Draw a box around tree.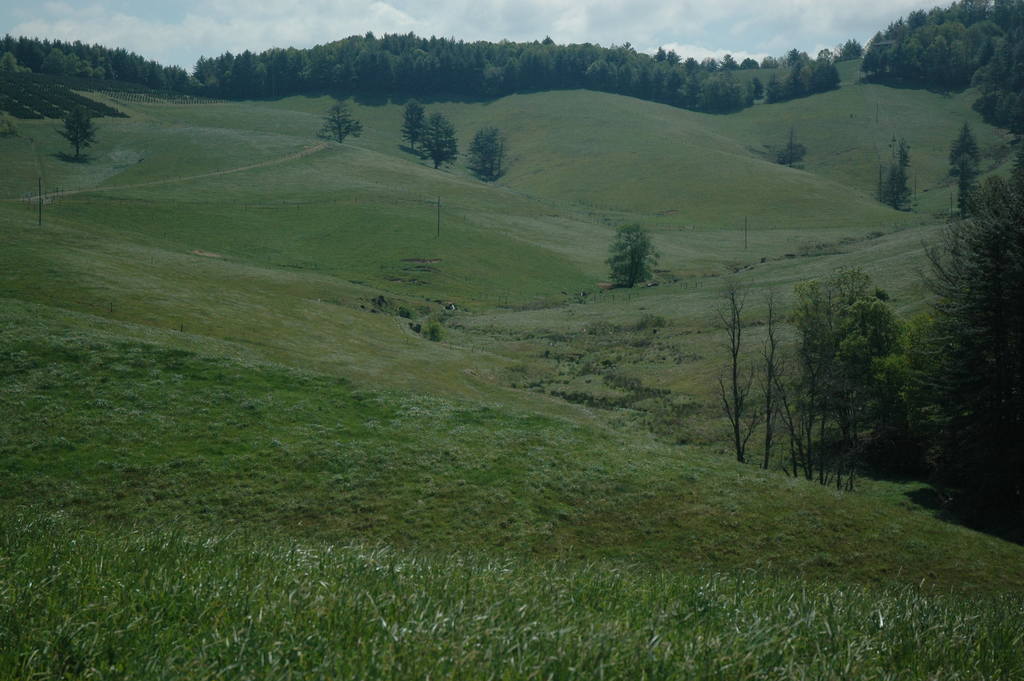
769 37 841 104.
